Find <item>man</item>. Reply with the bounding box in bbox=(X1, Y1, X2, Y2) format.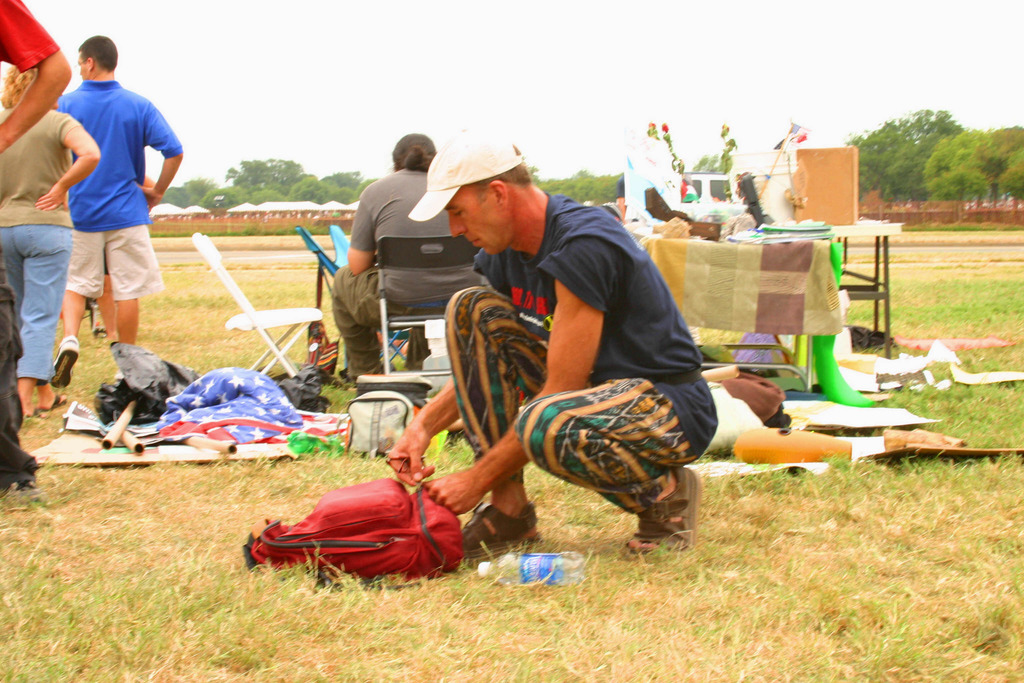
bbox=(0, 0, 72, 493).
